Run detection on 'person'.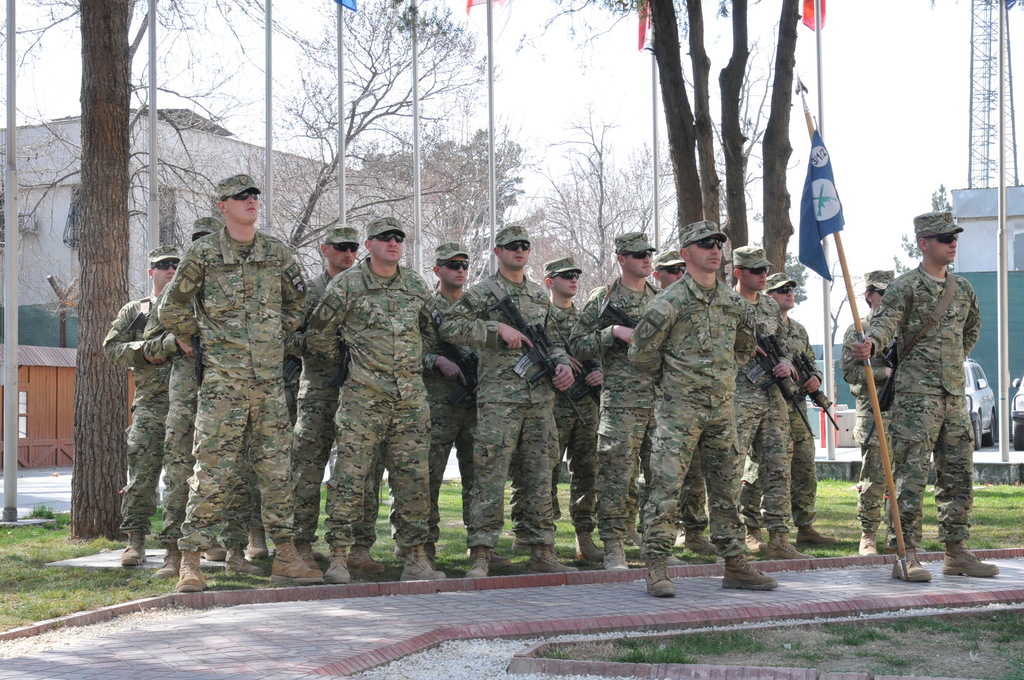
Result: region(871, 212, 991, 598).
